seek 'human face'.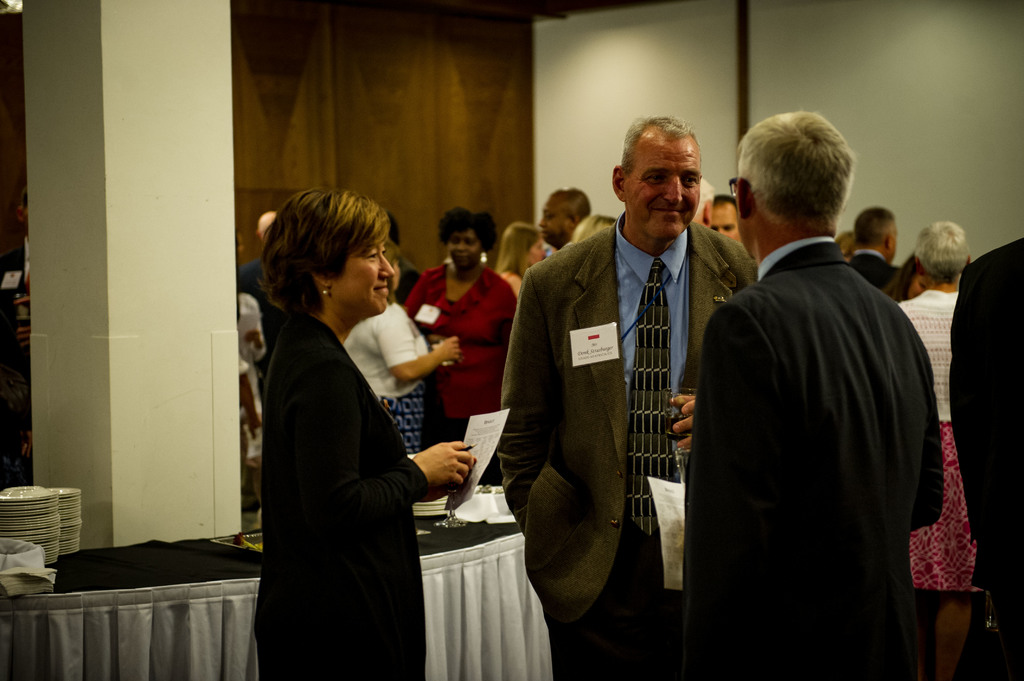
539 198 572 240.
